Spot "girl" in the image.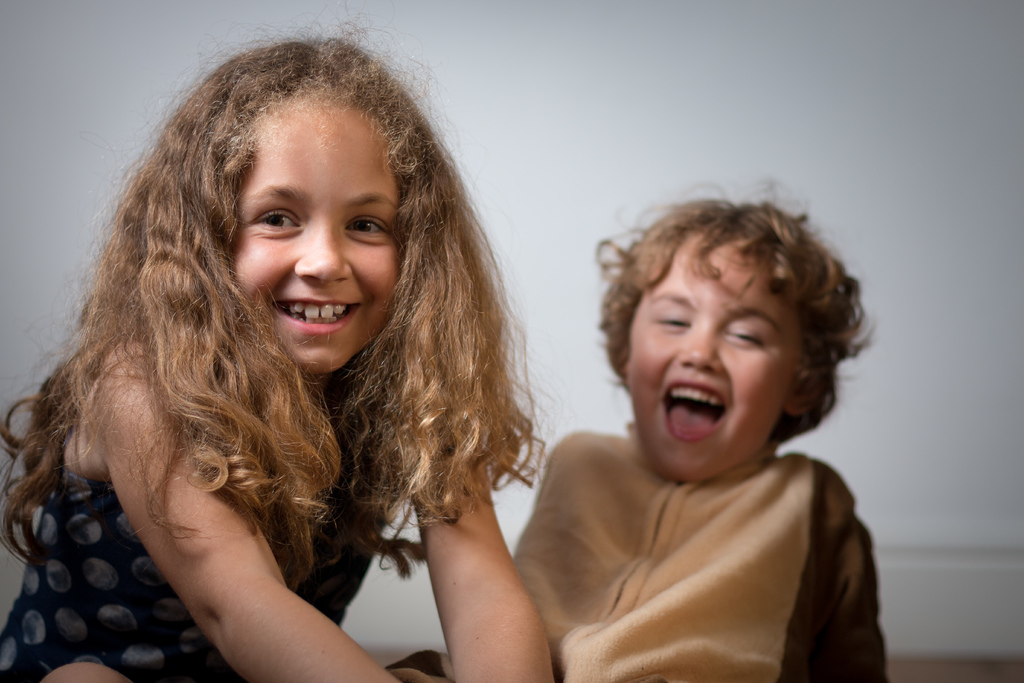
"girl" found at {"x1": 0, "y1": 24, "x2": 557, "y2": 682}.
